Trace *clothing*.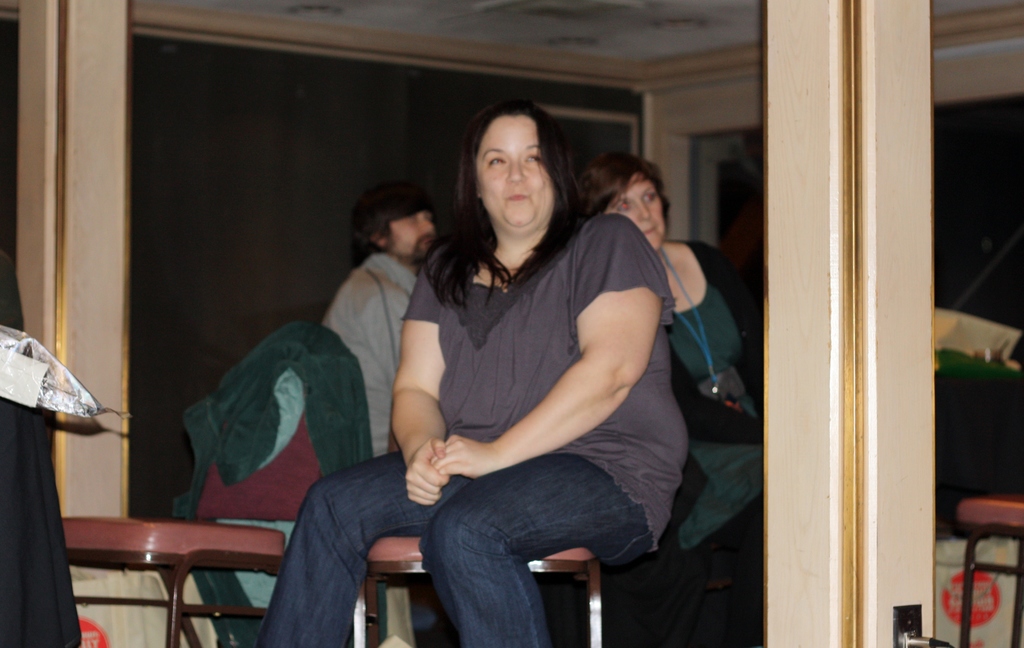
Traced to <region>257, 211, 689, 647</region>.
